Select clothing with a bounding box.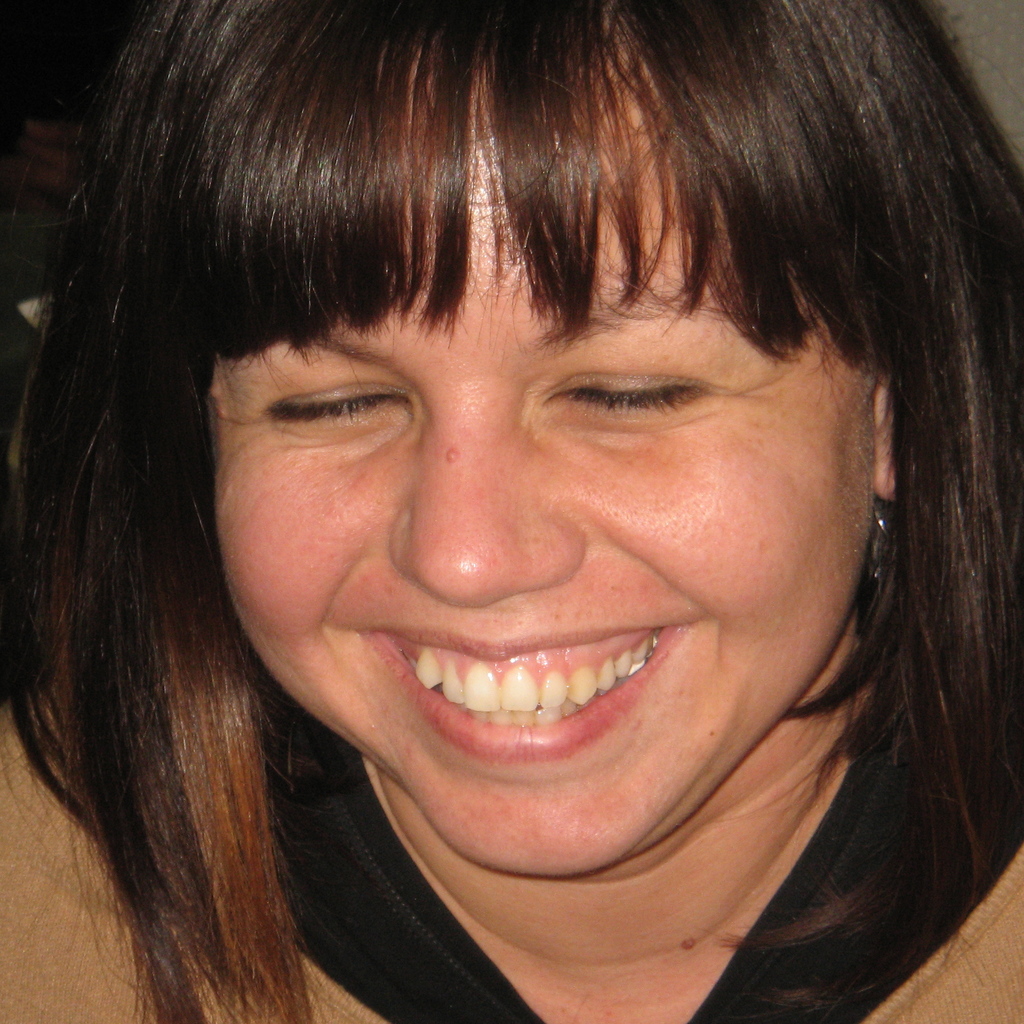
[x1=17, y1=598, x2=1023, y2=1023].
